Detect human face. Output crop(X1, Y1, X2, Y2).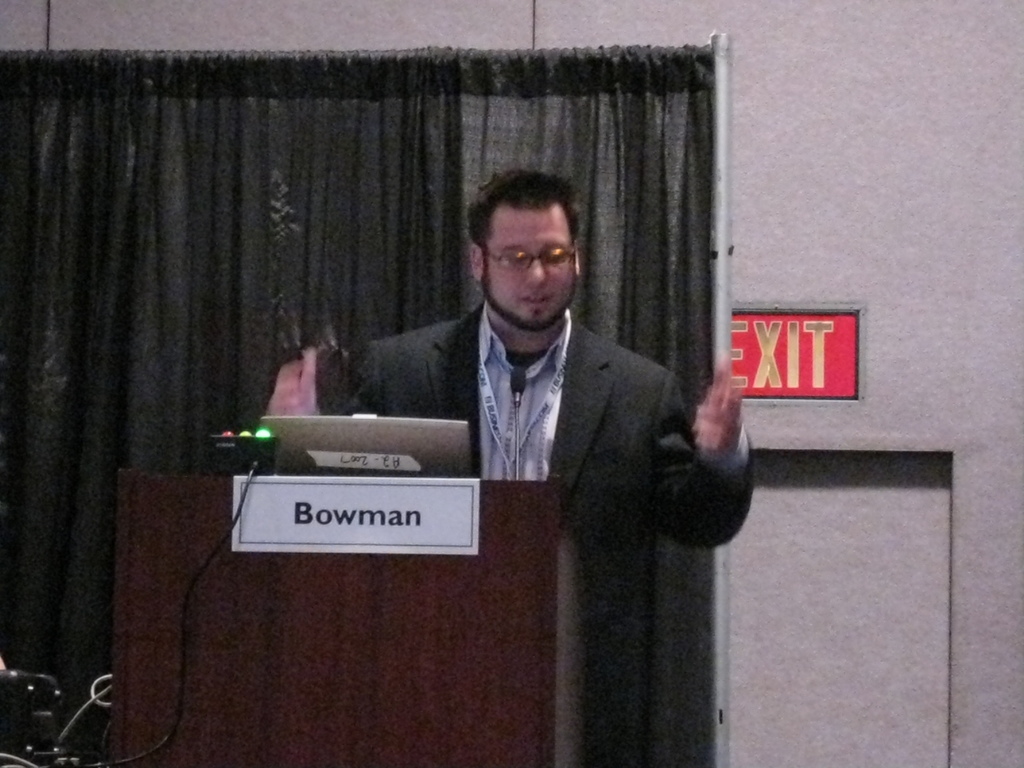
crop(481, 209, 578, 336).
